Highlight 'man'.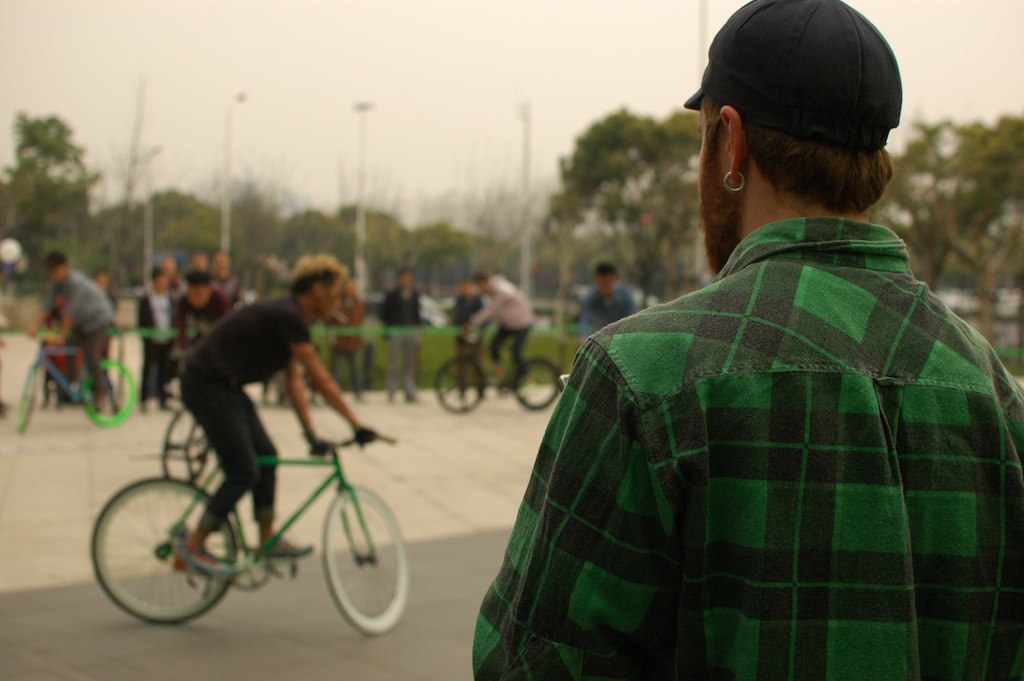
Highlighted region: 461 271 535 392.
